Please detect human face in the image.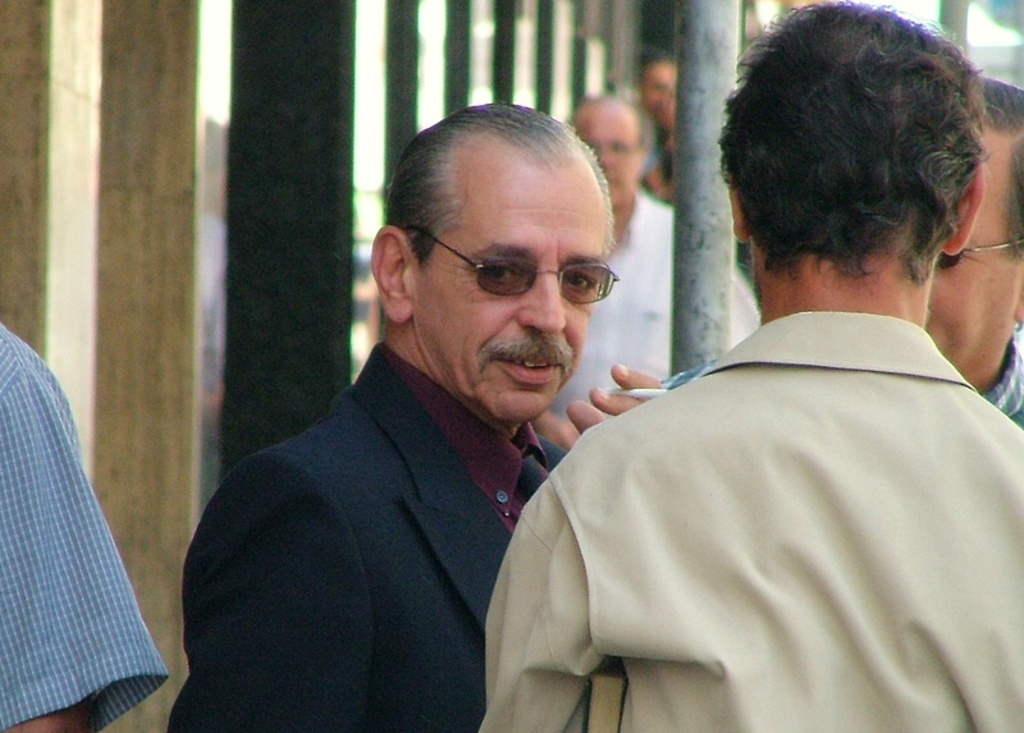
<box>637,68,676,114</box>.
